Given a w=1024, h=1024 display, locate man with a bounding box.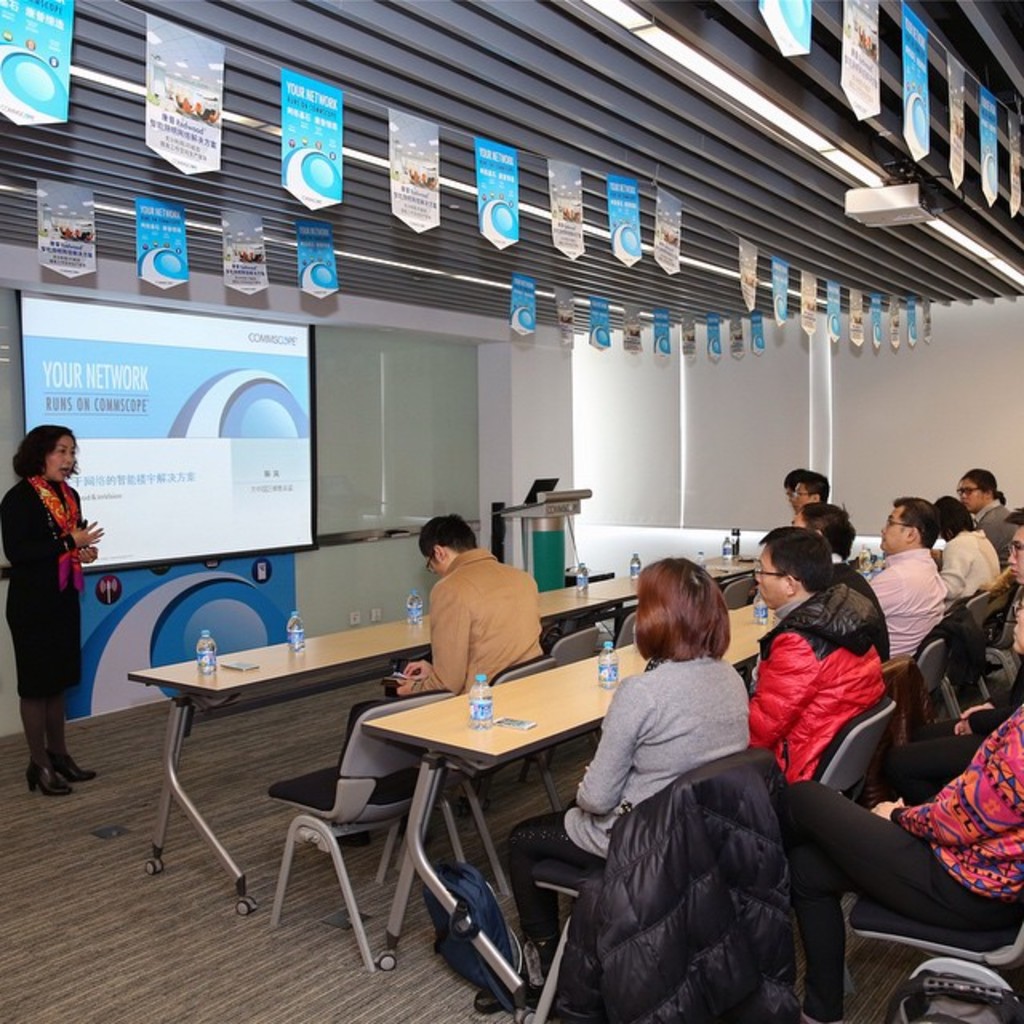
Located: Rect(1003, 512, 1022, 586).
